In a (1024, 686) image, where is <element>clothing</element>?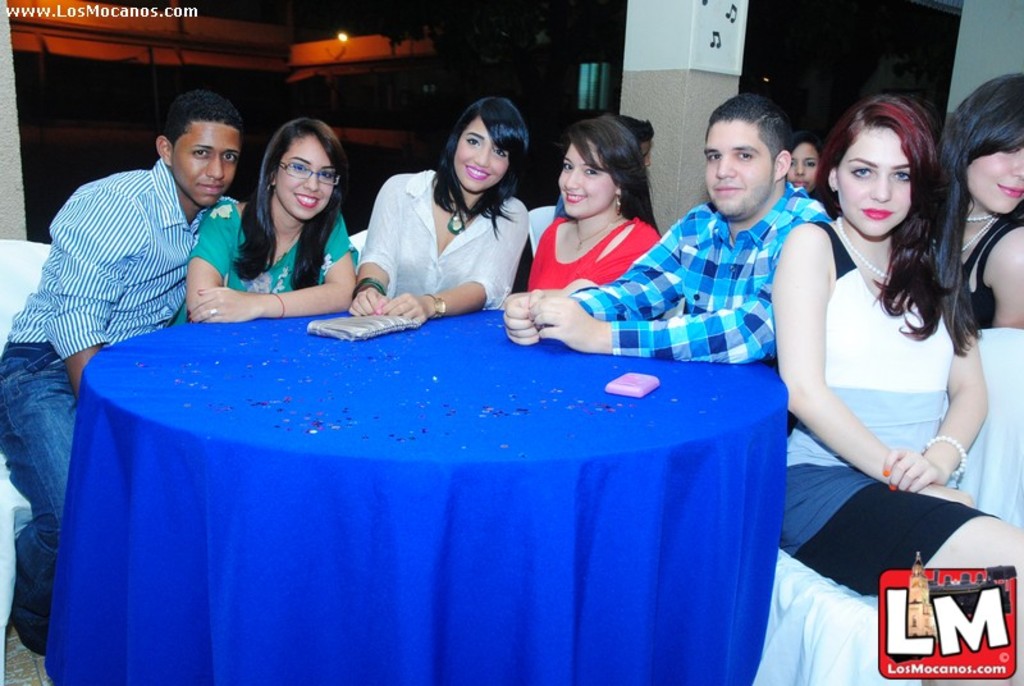
crop(767, 178, 997, 618).
